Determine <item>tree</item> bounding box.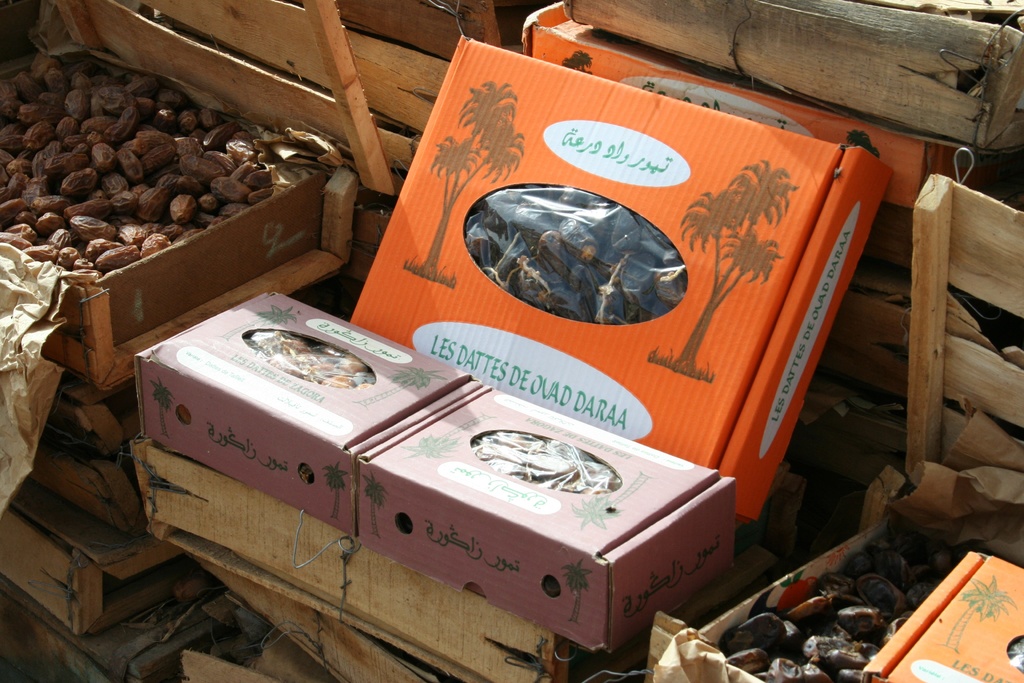
Determined: box=[402, 81, 522, 283].
